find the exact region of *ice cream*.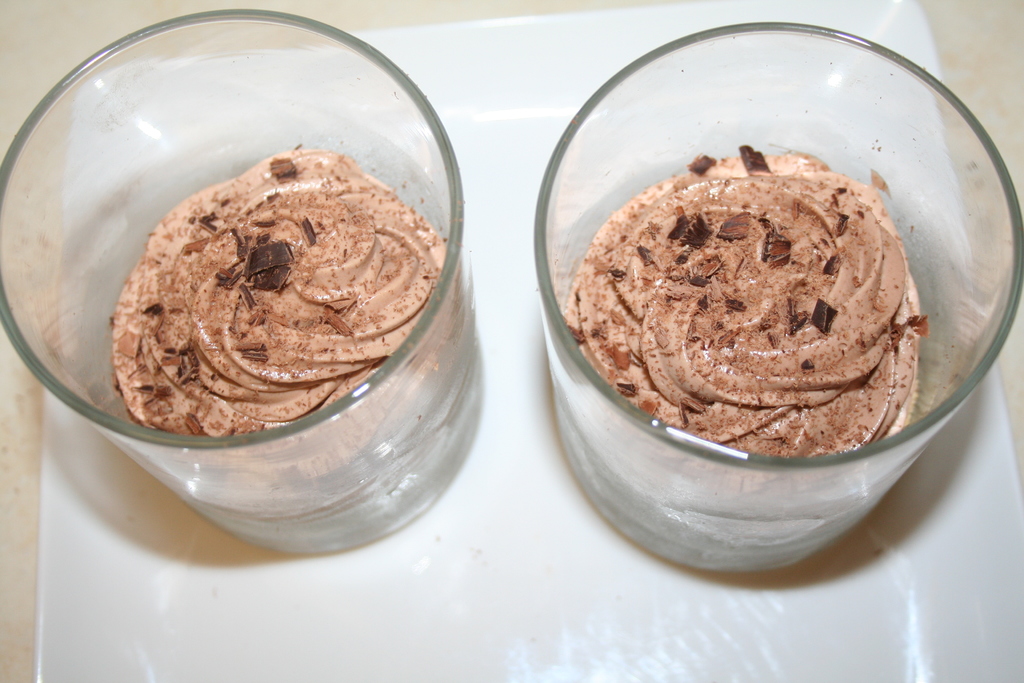
Exact region: <region>92, 130, 438, 448</region>.
